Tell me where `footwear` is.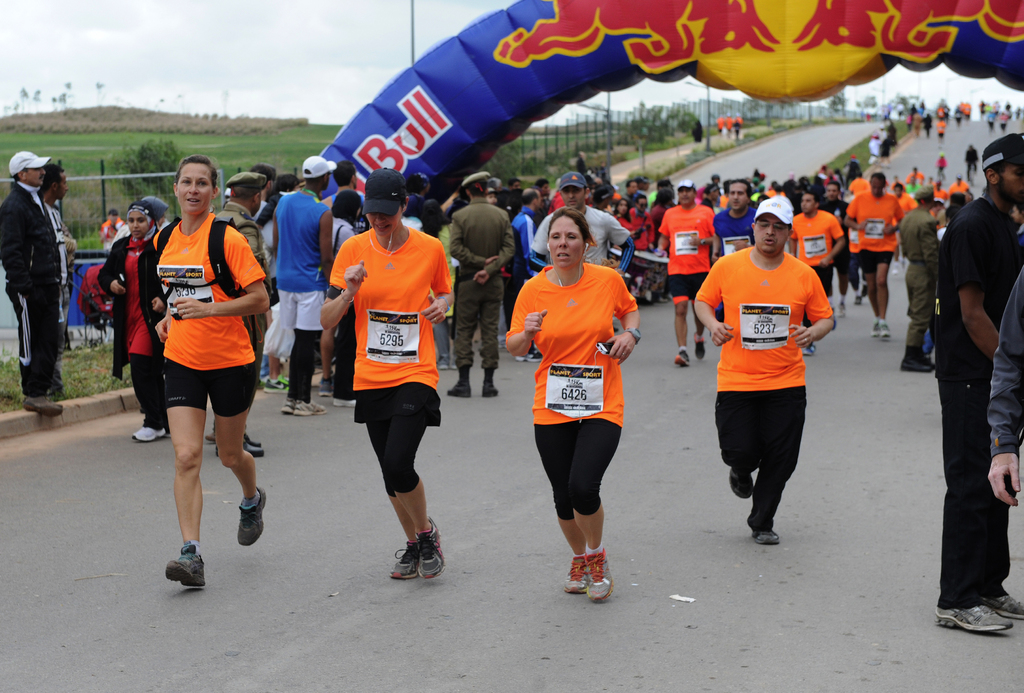
`footwear` is at 902 350 935 374.
